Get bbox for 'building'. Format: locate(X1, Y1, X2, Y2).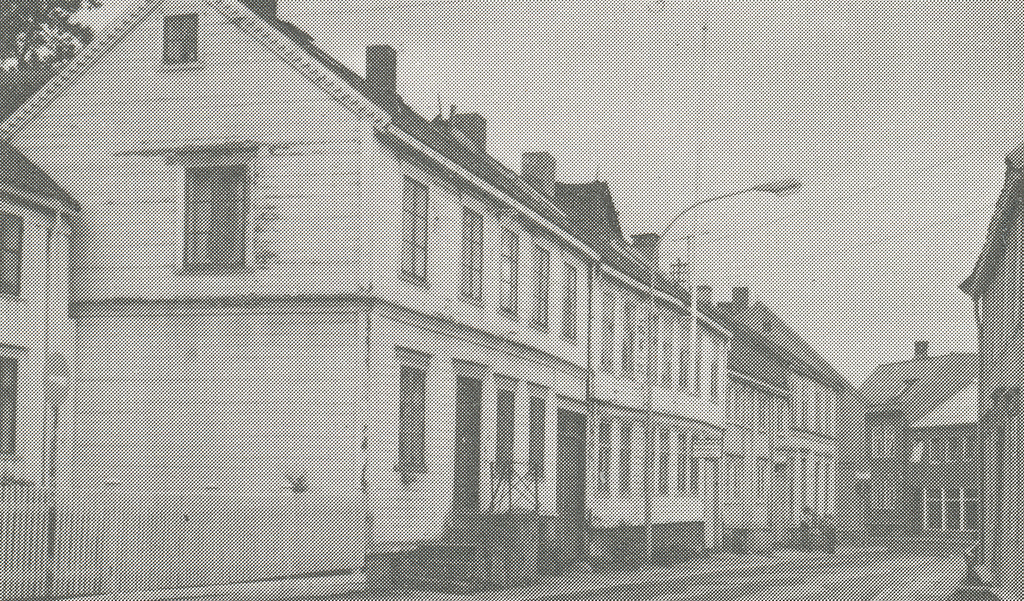
locate(855, 341, 979, 554).
